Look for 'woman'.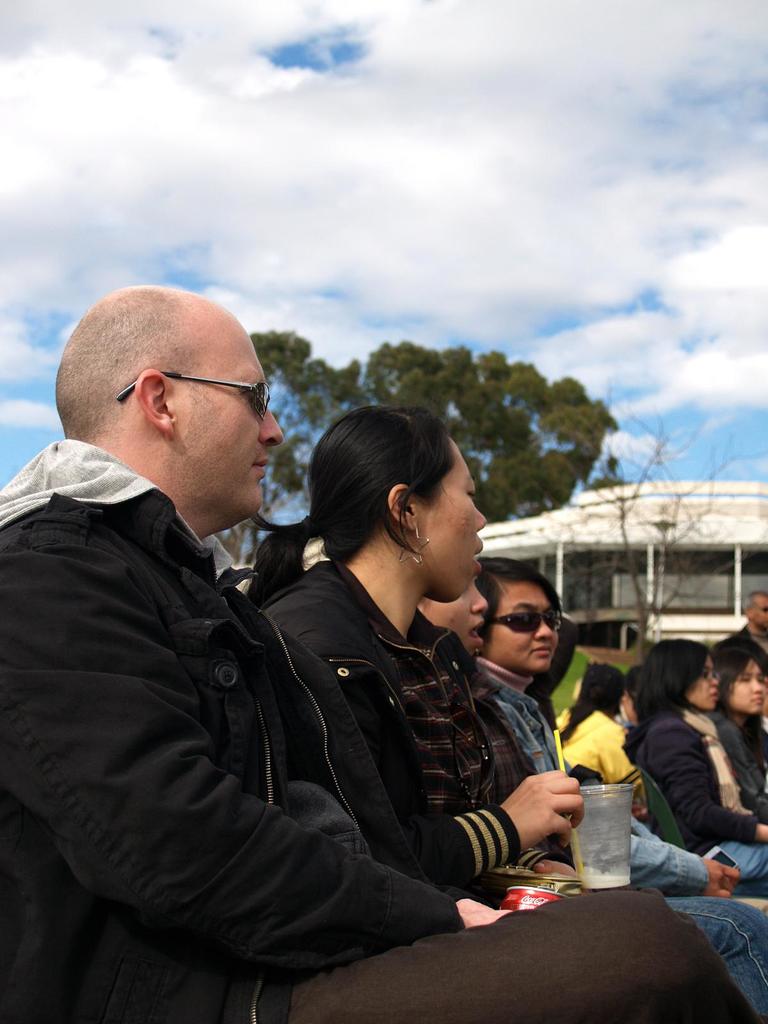
Found: select_region(703, 636, 767, 815).
